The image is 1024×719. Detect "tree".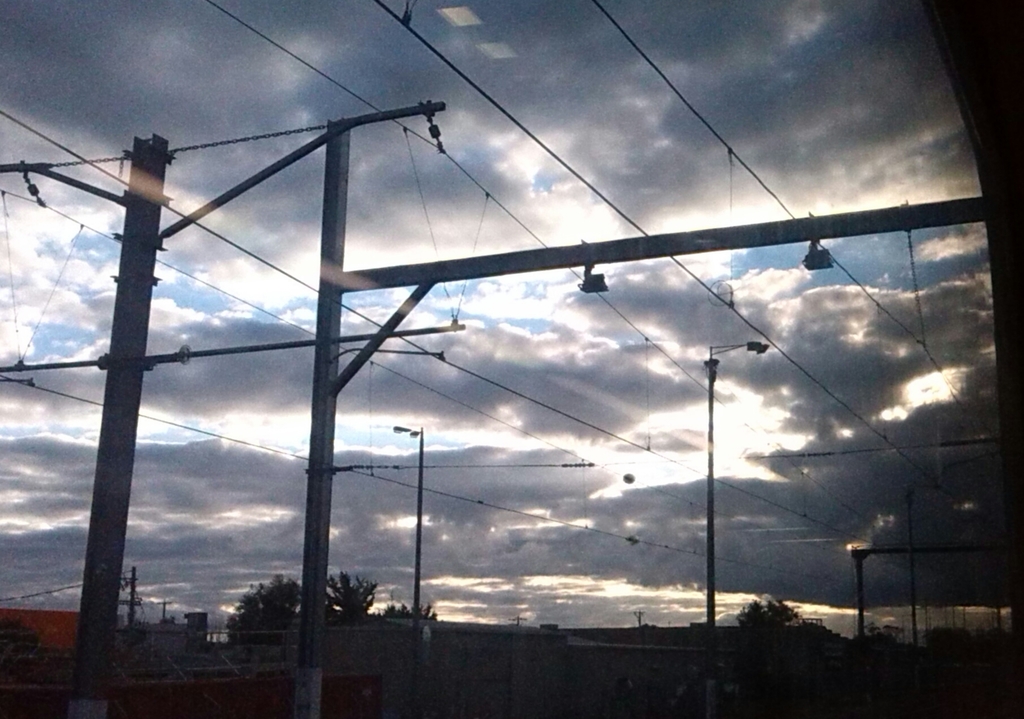
Detection: crop(741, 597, 795, 638).
